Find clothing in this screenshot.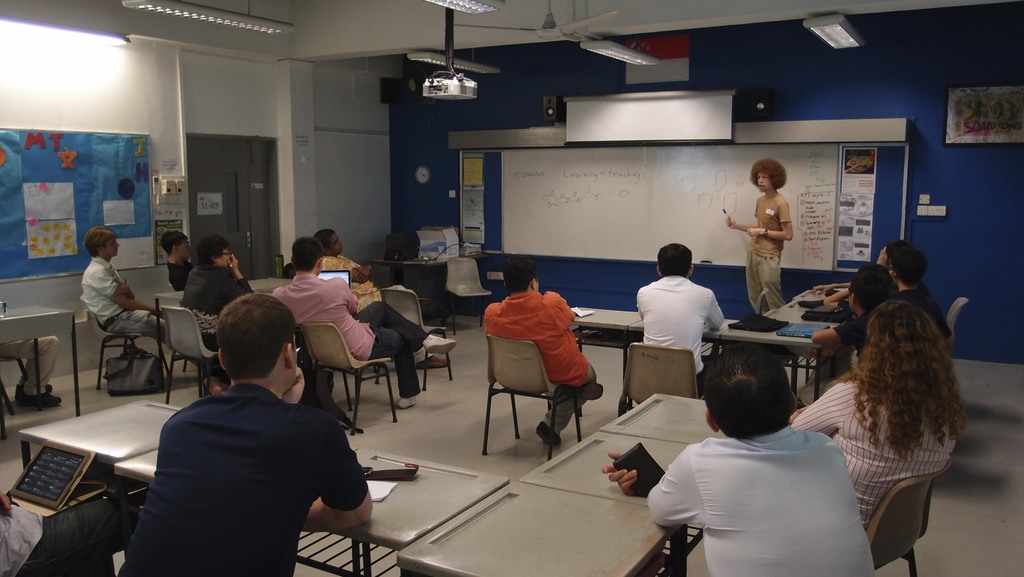
The bounding box for clothing is <bbox>77, 253, 179, 346</bbox>.
